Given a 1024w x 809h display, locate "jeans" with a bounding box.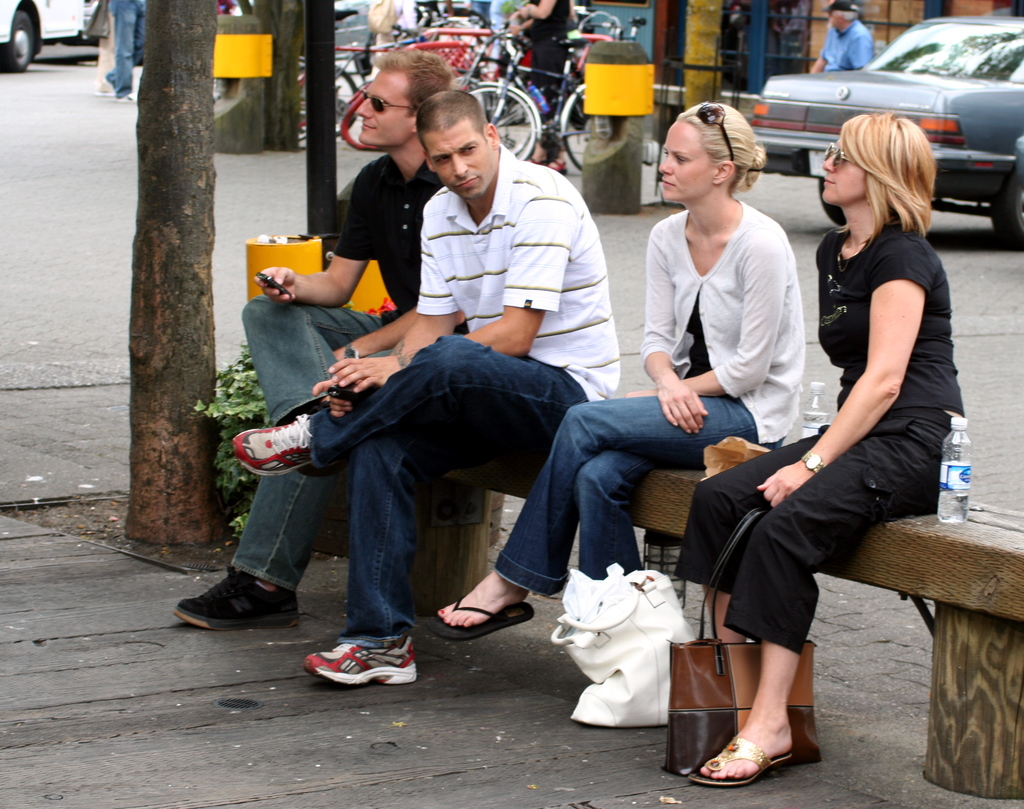
Located: l=240, t=301, r=390, b=591.
